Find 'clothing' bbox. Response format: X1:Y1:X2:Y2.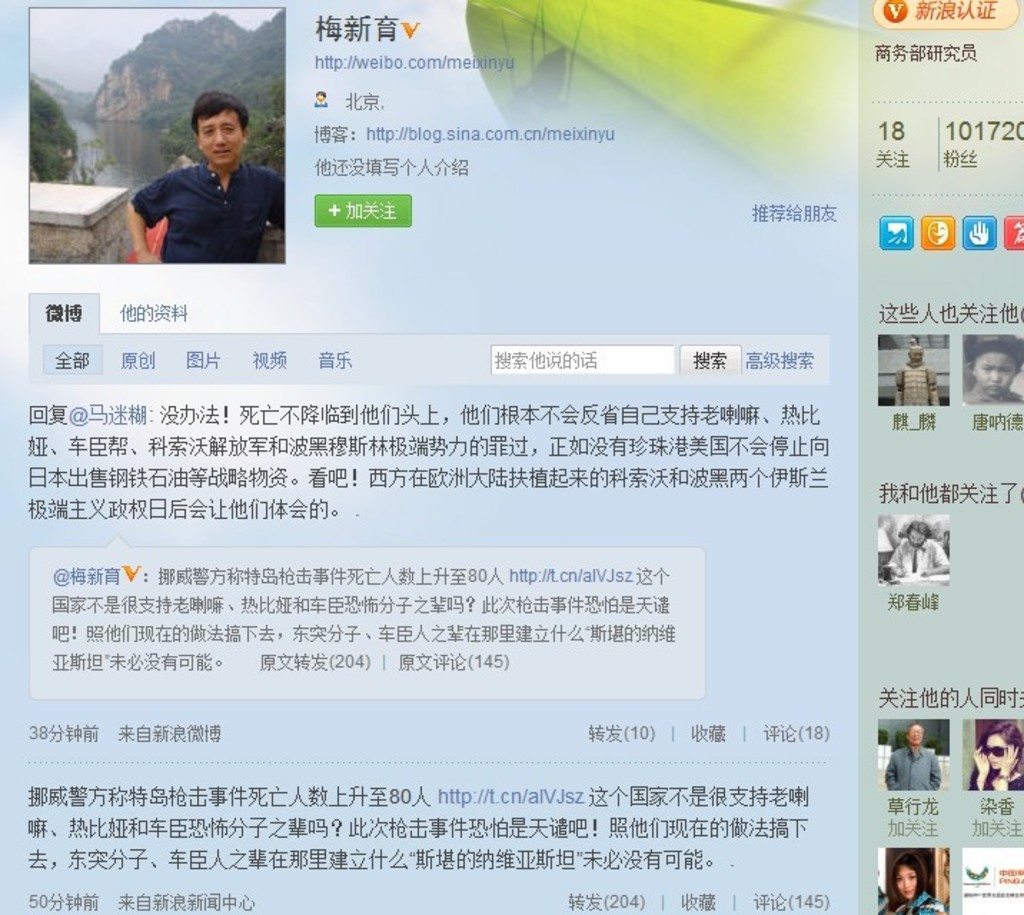
129:156:285:263.
